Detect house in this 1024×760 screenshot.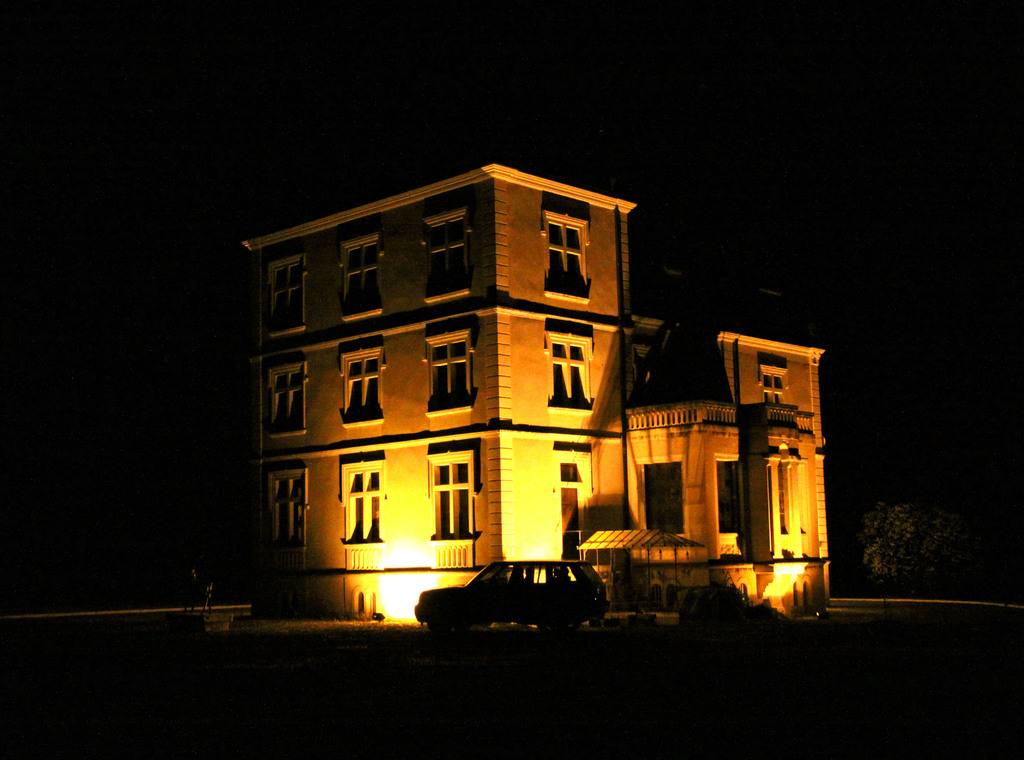
Detection: bbox=(236, 158, 835, 618).
